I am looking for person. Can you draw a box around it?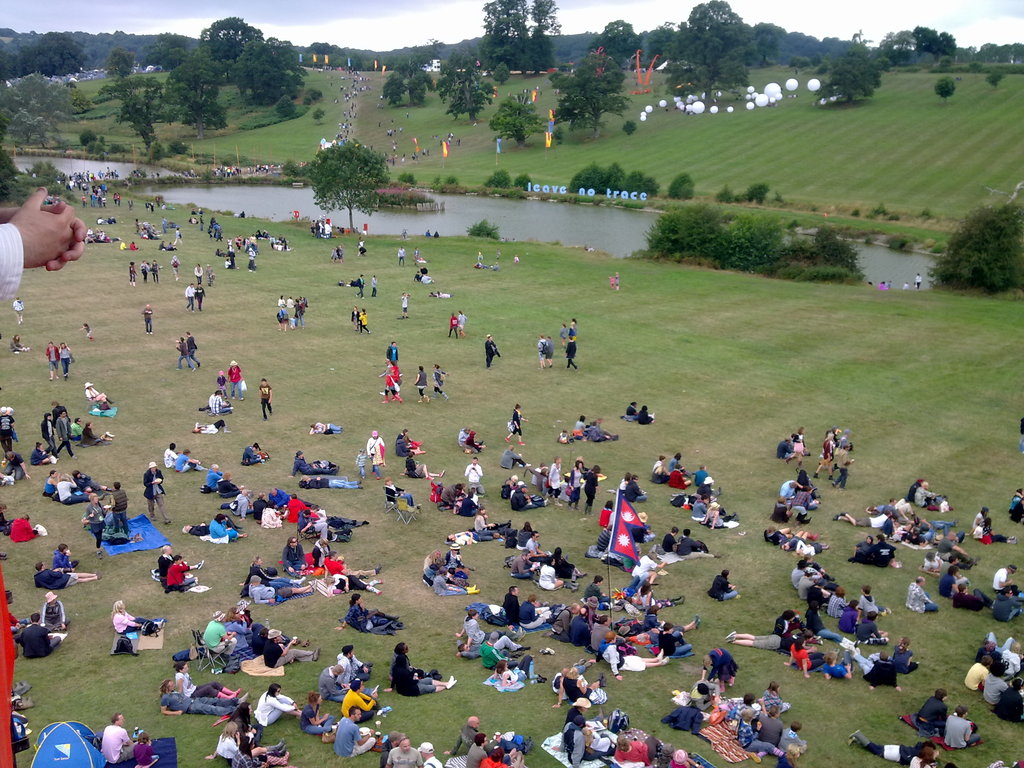
Sure, the bounding box is x1=58, y1=345, x2=74, y2=378.
